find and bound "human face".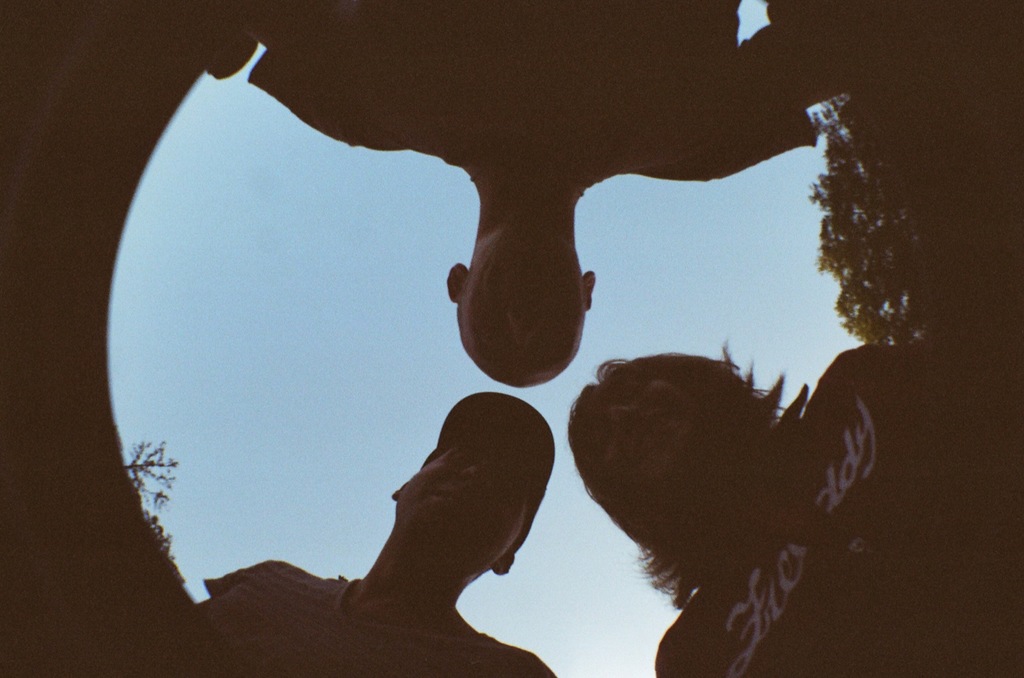
Bound: [left=456, top=228, right=582, bottom=383].
